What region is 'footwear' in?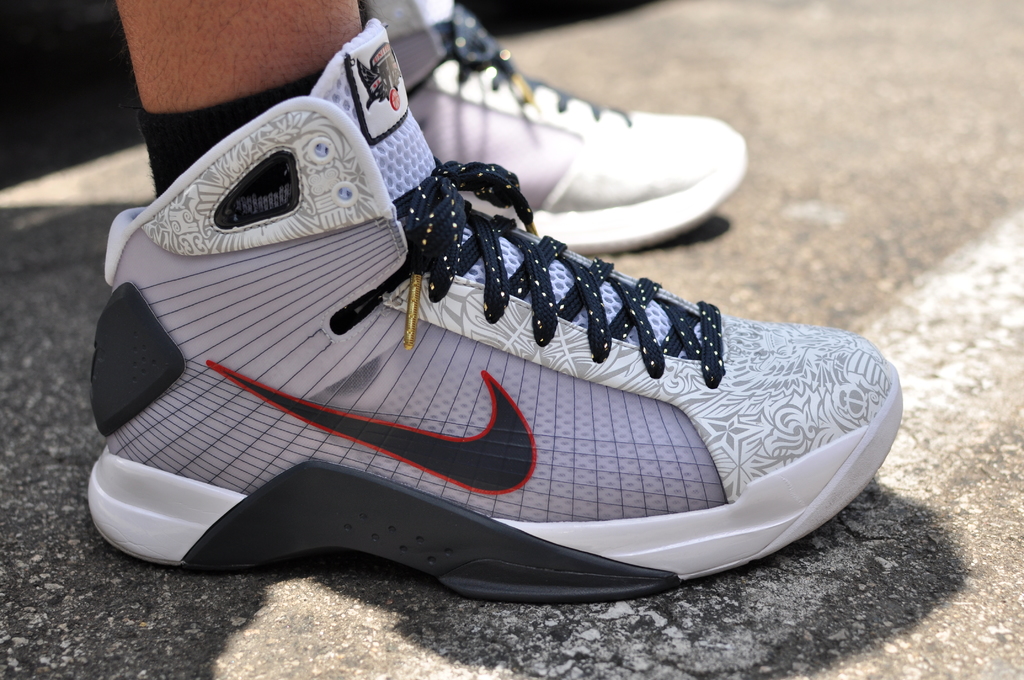
(x1=84, y1=17, x2=905, y2=606).
